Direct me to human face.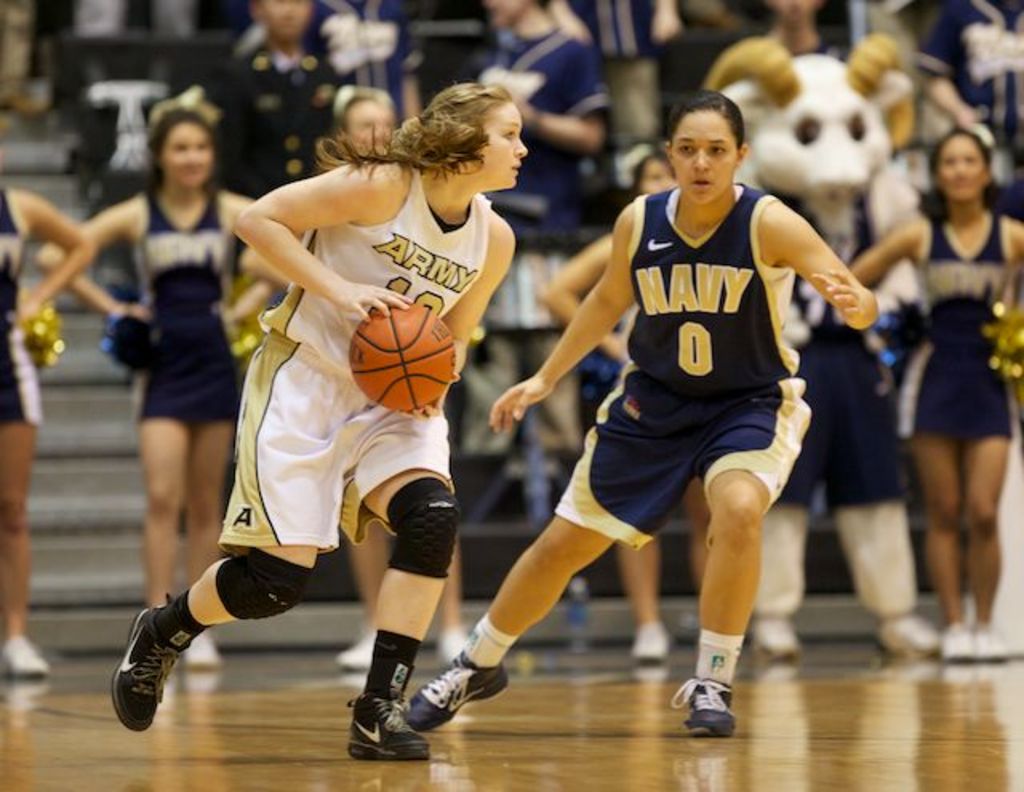
Direction: (675, 110, 741, 205).
